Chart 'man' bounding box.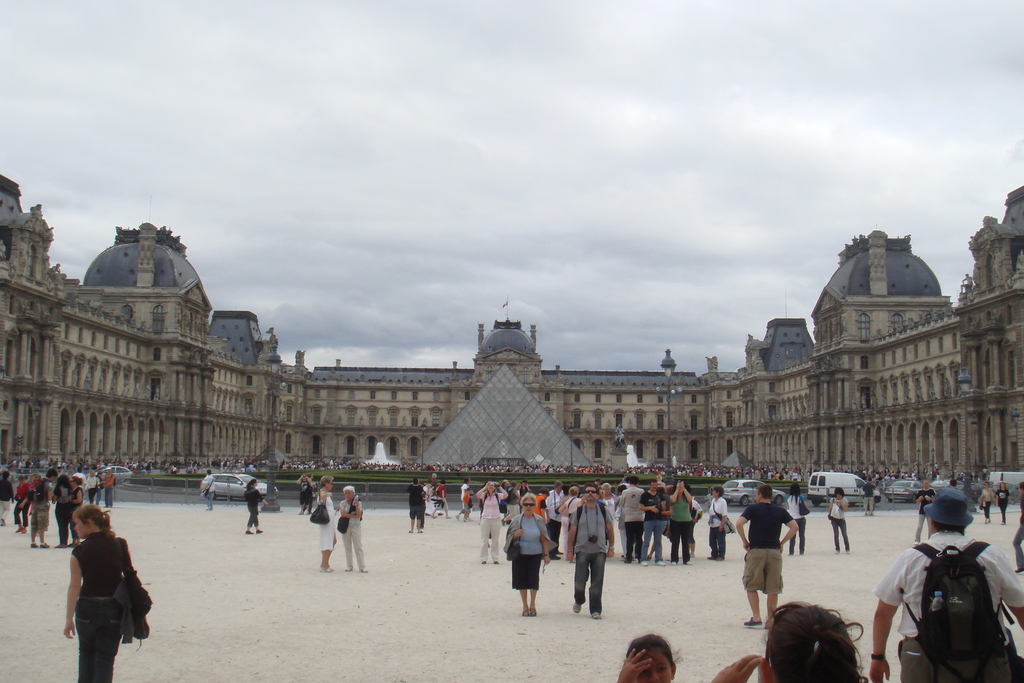
Charted: <bbox>635, 483, 673, 573</bbox>.
